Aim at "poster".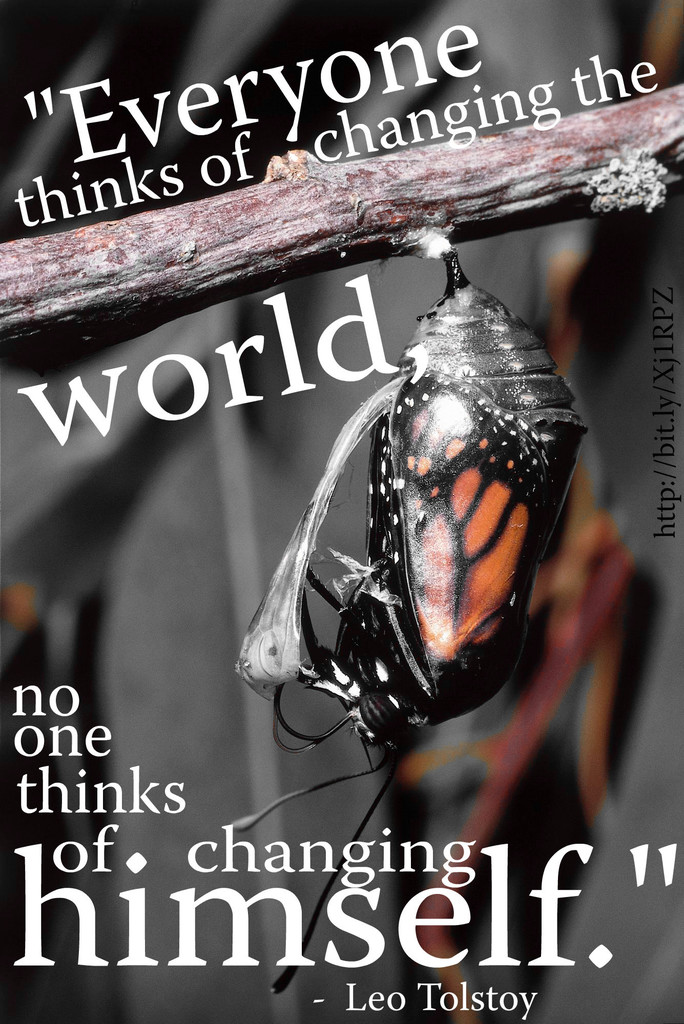
Aimed at x1=0, y1=0, x2=683, y2=1021.
